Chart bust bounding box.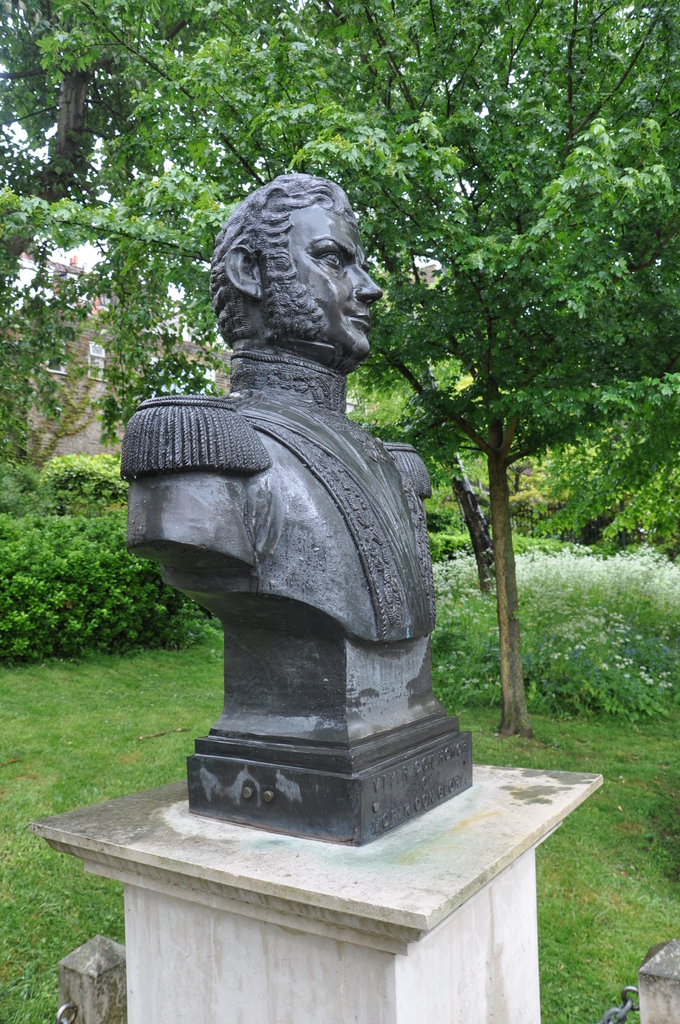
Charted: l=119, t=173, r=439, b=650.
